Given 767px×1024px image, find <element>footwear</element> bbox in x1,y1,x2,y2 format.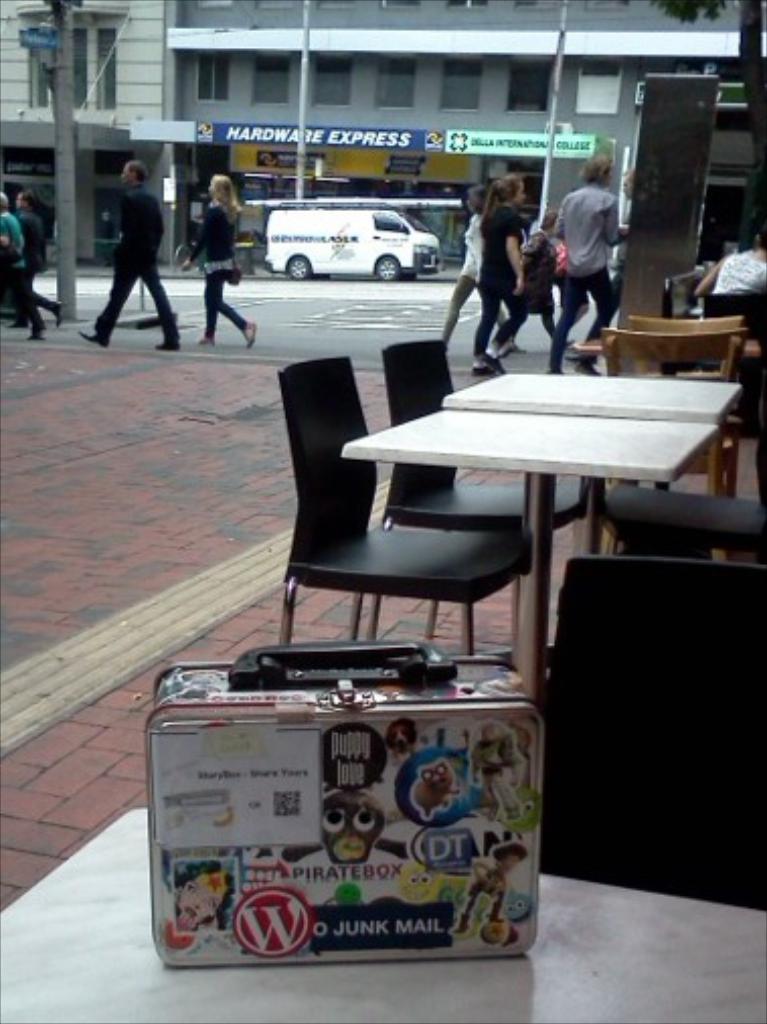
28,328,45,344.
